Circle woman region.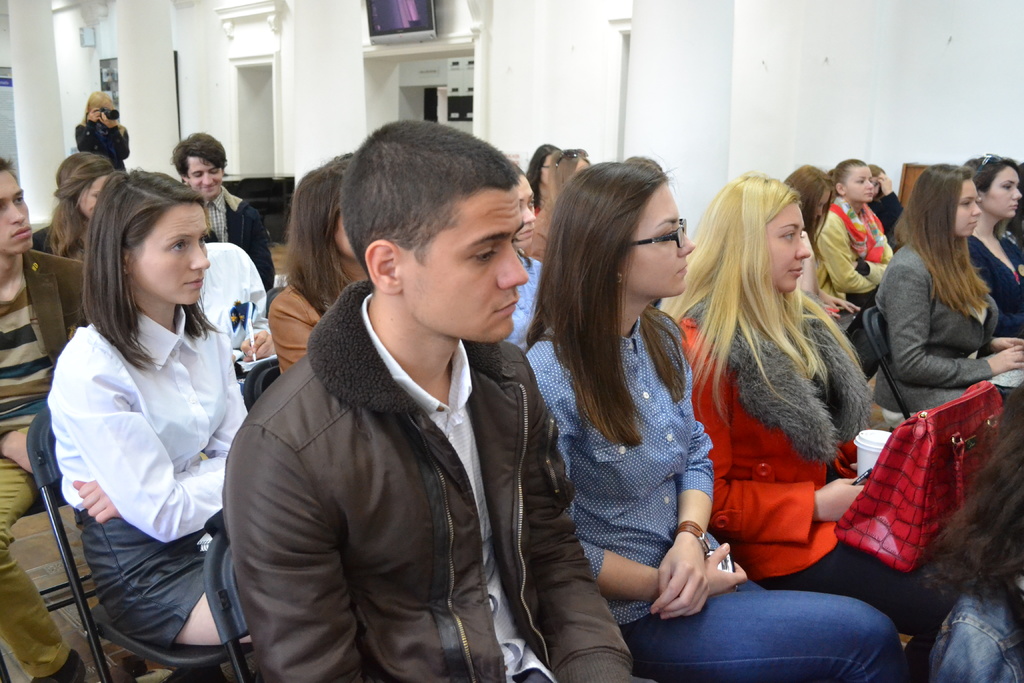
Region: [26,164,278,682].
